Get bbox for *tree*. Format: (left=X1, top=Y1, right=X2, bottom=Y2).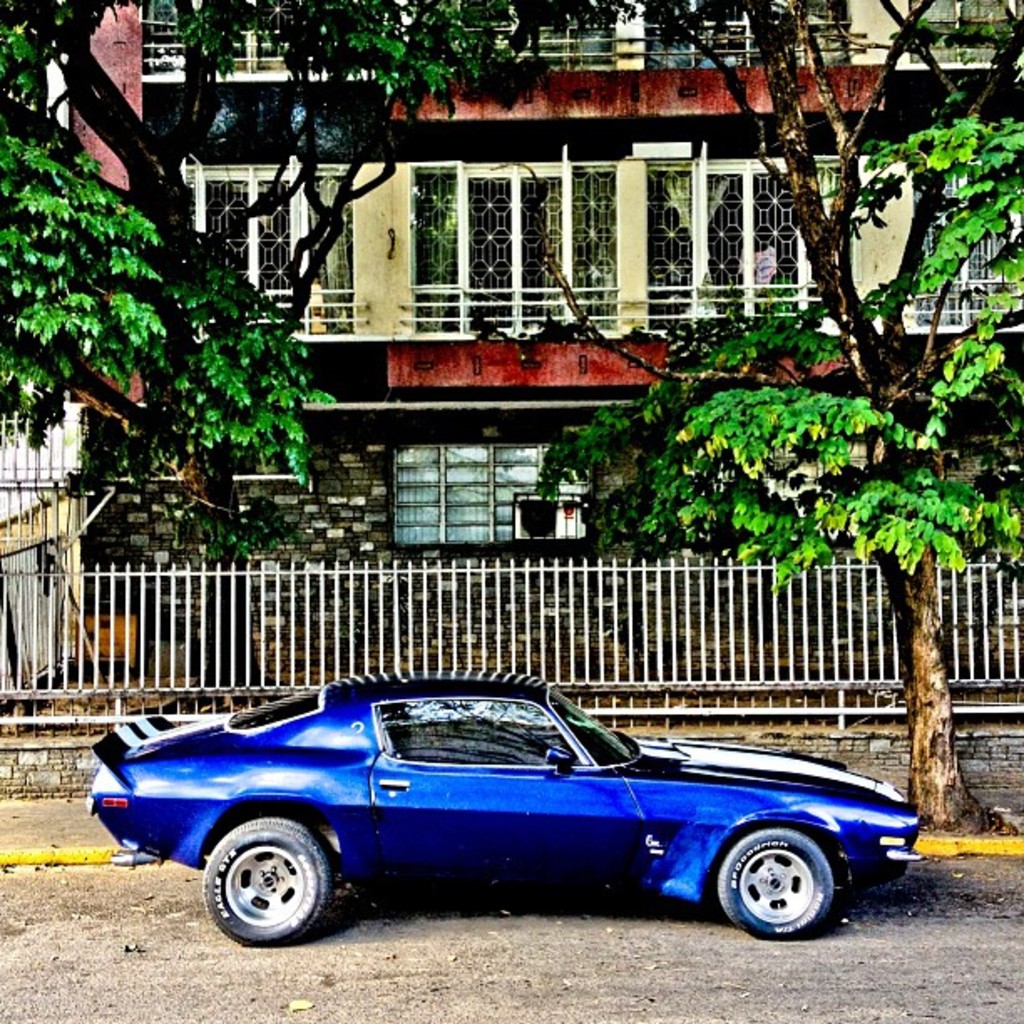
(left=515, top=0, right=1022, bottom=835).
